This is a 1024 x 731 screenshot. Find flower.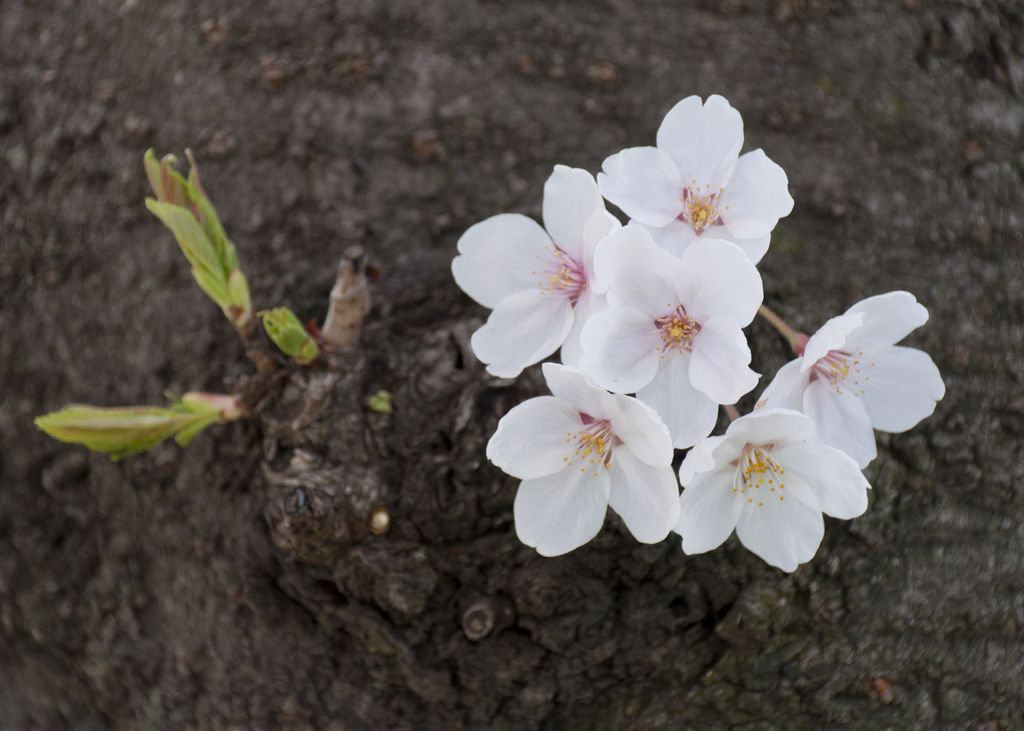
Bounding box: rect(755, 286, 945, 470).
